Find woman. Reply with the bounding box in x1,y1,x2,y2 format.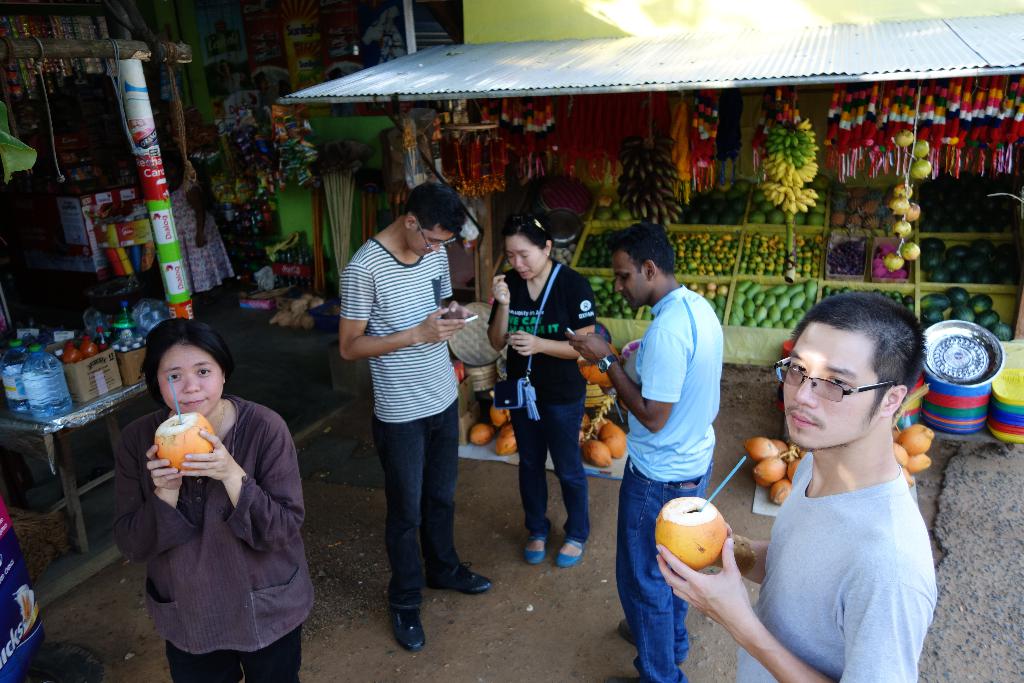
484,215,596,569.
